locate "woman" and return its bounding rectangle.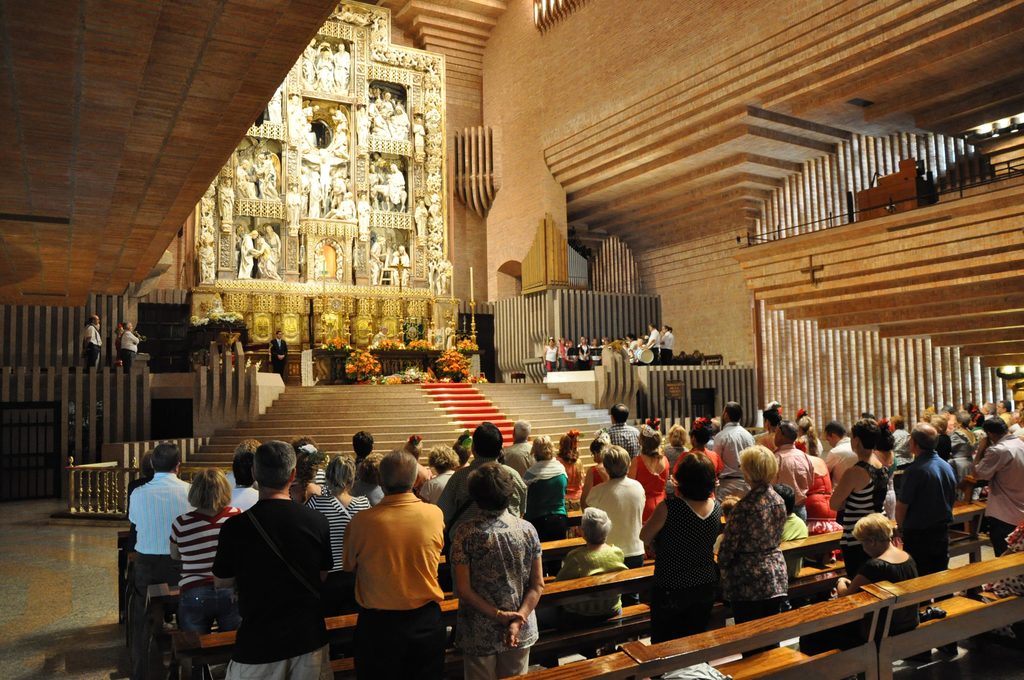
box=[806, 506, 918, 660].
